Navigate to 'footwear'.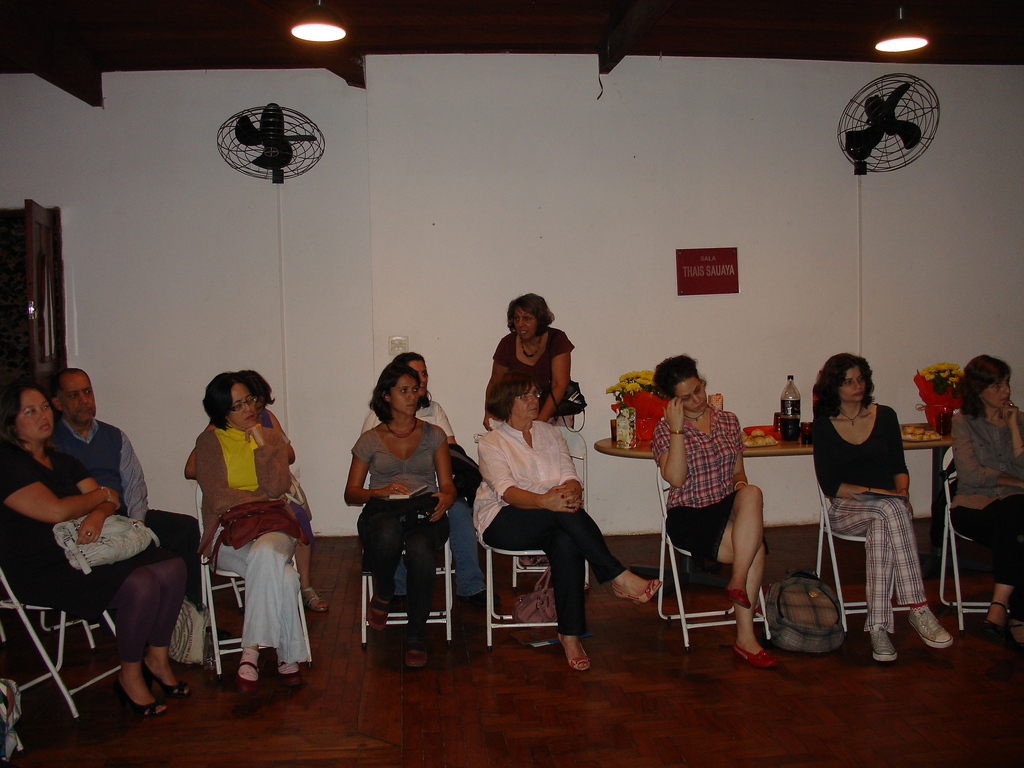
Navigation target: left=369, top=597, right=394, bottom=630.
